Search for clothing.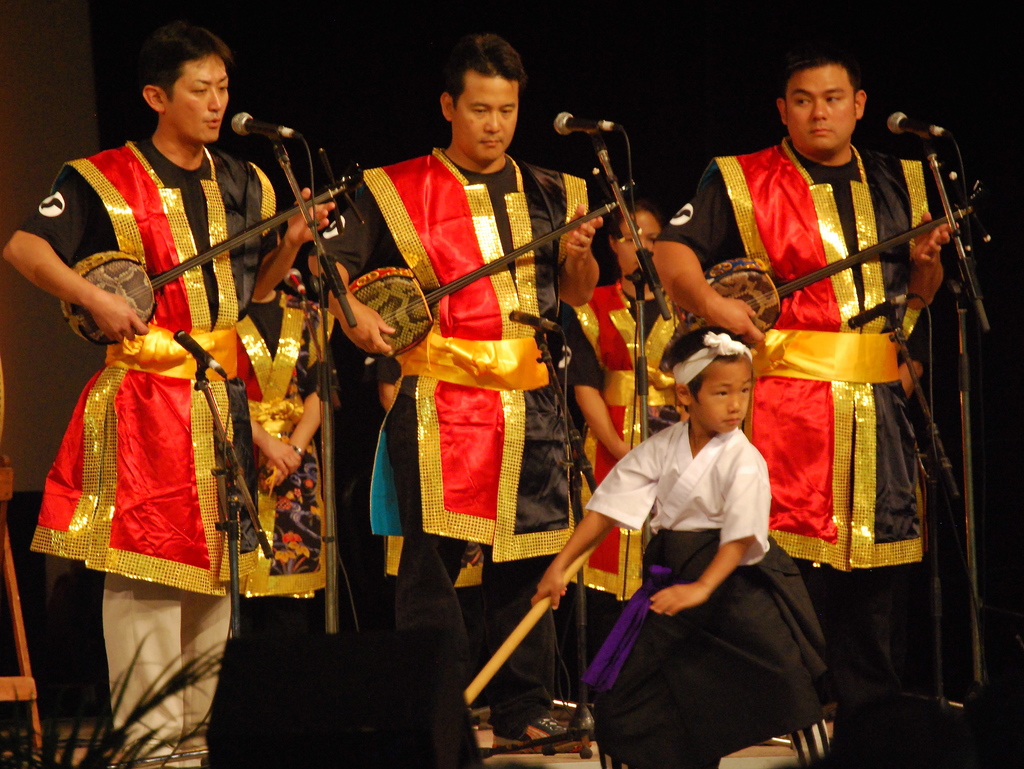
Found at <region>570, 267, 690, 679</region>.
